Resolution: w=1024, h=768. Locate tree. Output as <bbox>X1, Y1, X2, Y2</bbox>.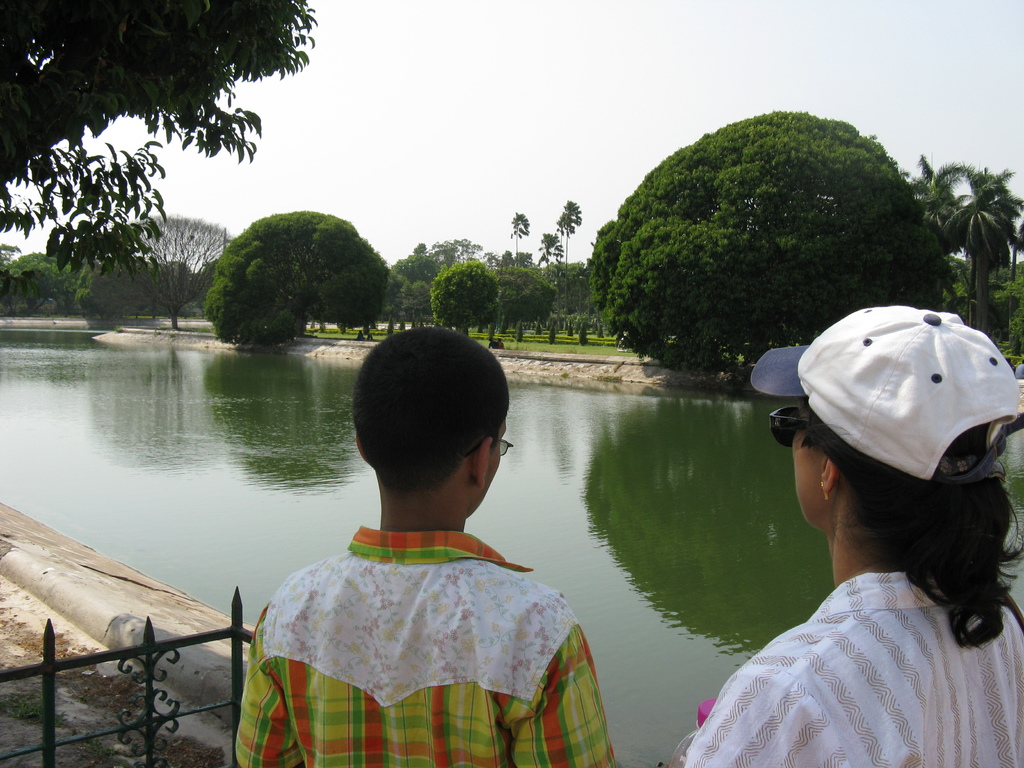
<bbox>511, 212, 540, 280</bbox>.
